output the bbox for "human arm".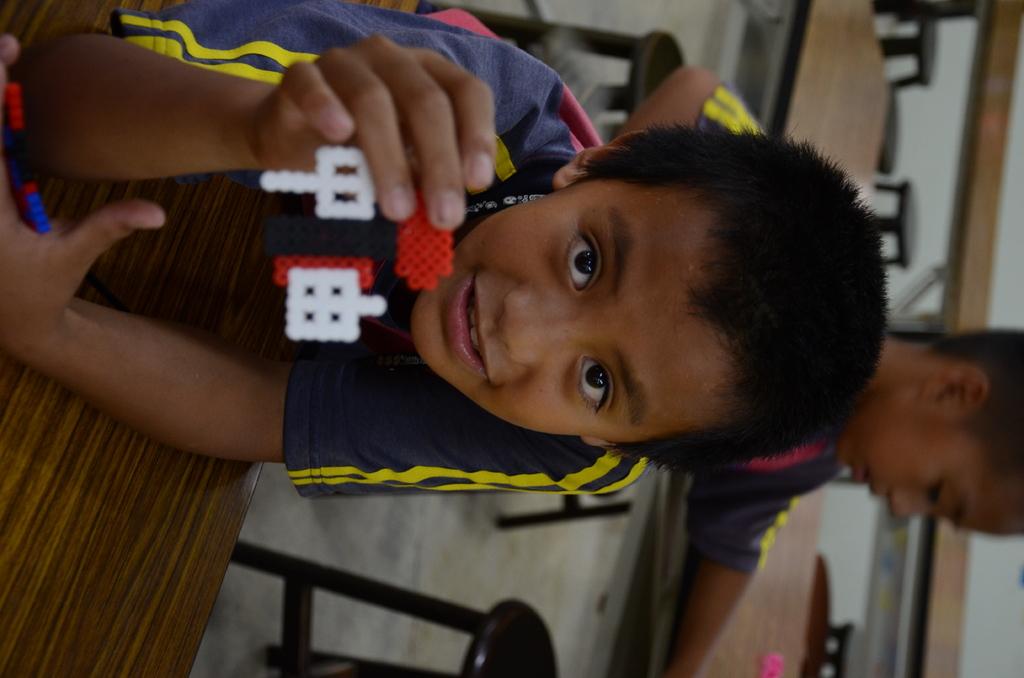
Rect(28, 10, 463, 231).
